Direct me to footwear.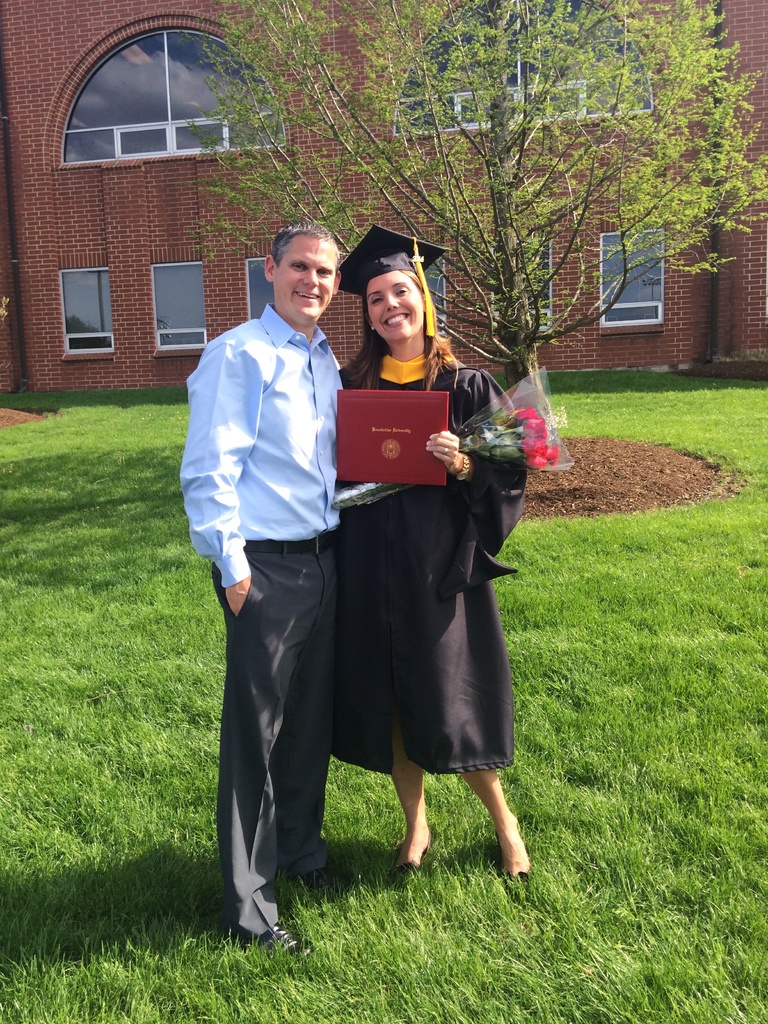
Direction: rect(381, 833, 434, 891).
